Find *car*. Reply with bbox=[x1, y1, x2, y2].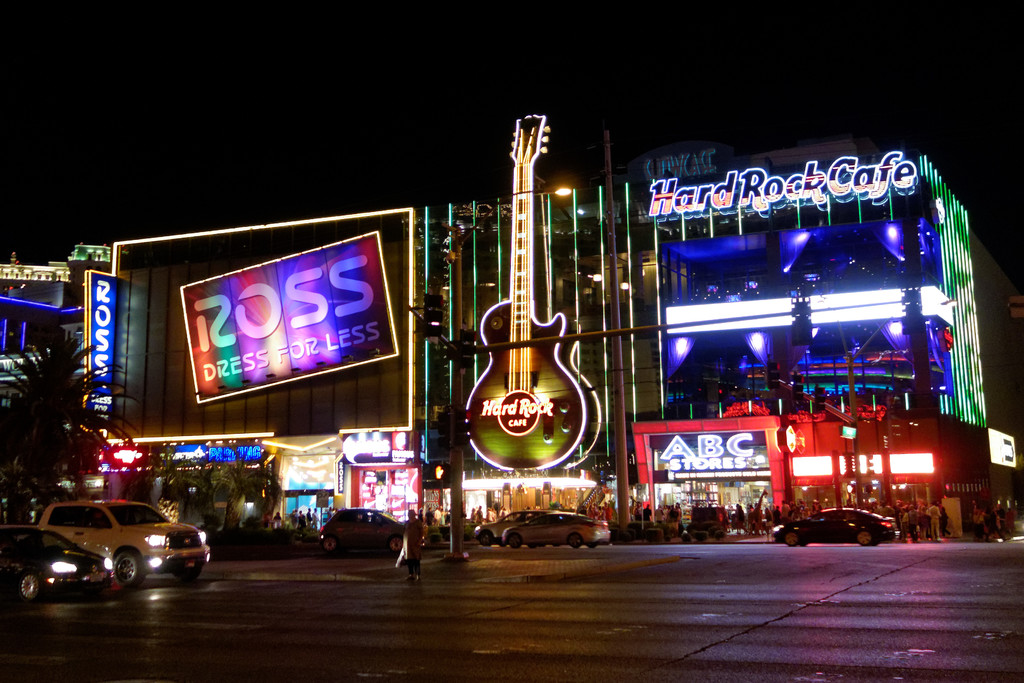
bbox=[771, 508, 895, 546].
